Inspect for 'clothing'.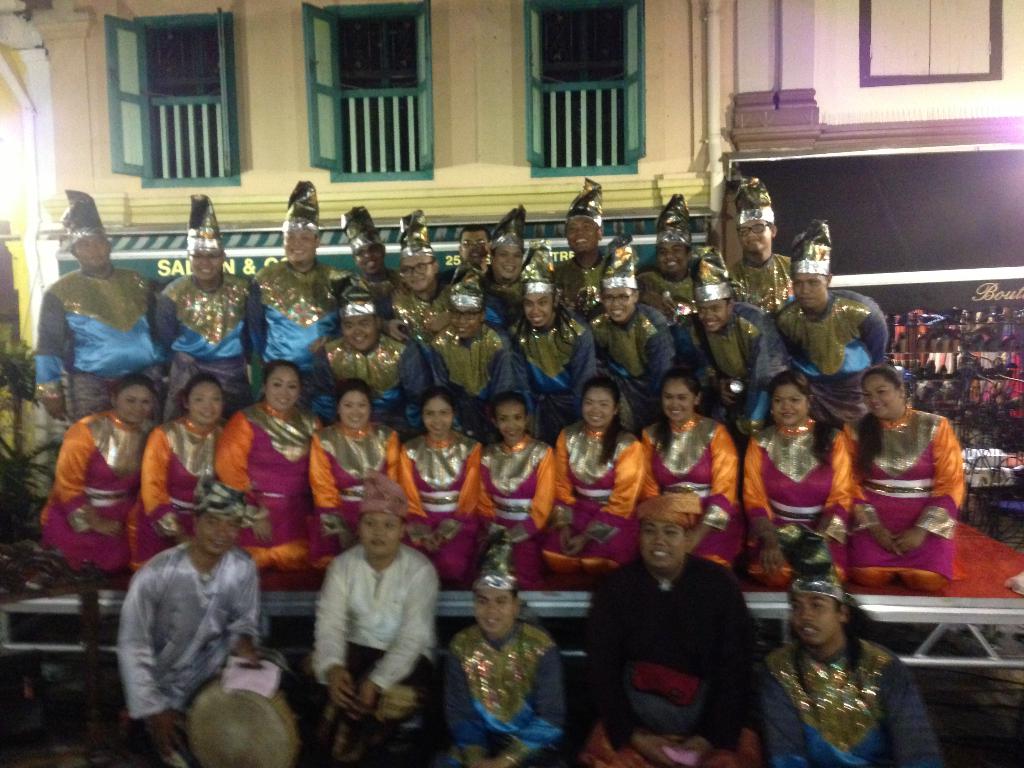
Inspection: box(31, 271, 163, 428).
